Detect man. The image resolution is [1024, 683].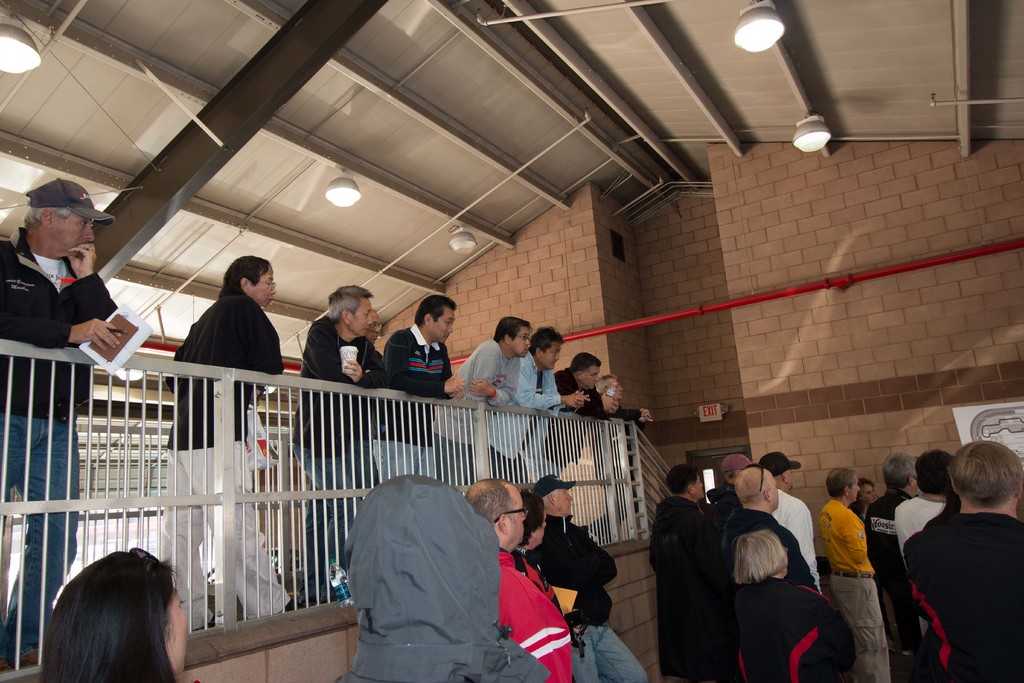
x1=755 y1=450 x2=820 y2=589.
